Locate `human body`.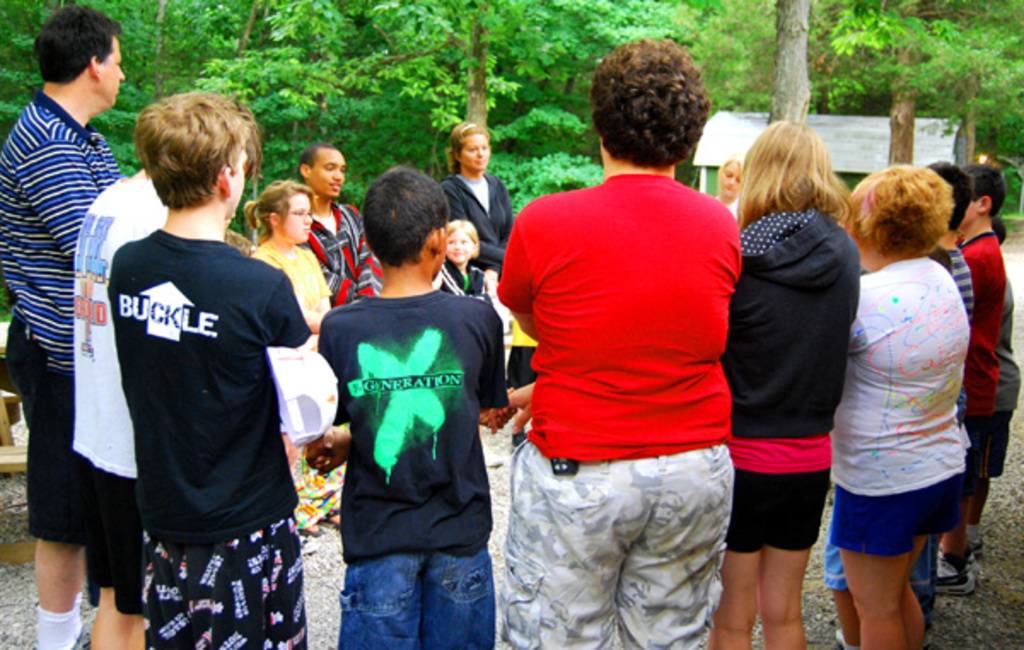
Bounding box: box=[727, 121, 864, 647].
